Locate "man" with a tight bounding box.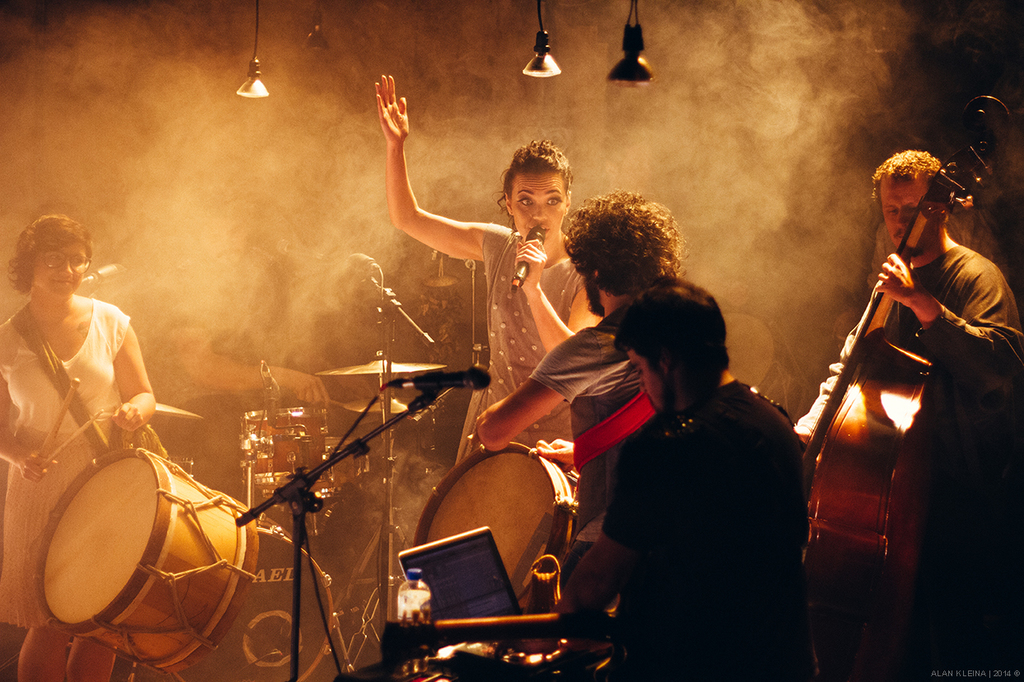
select_region(566, 281, 831, 674).
